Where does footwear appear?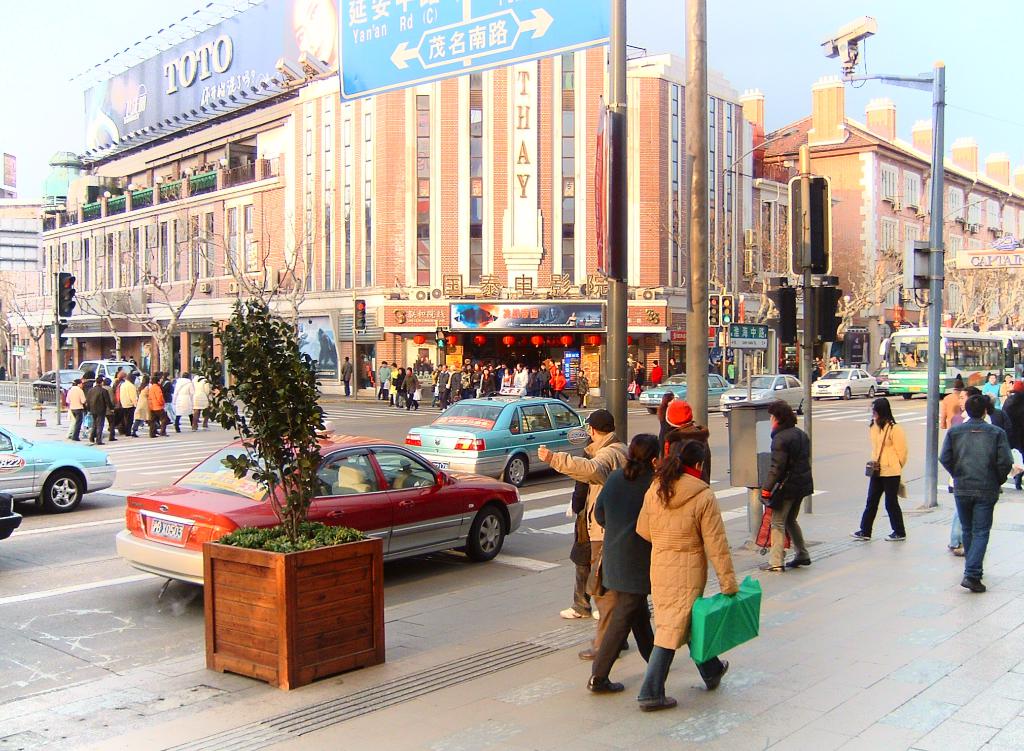
Appears at bbox=[151, 434, 154, 436].
